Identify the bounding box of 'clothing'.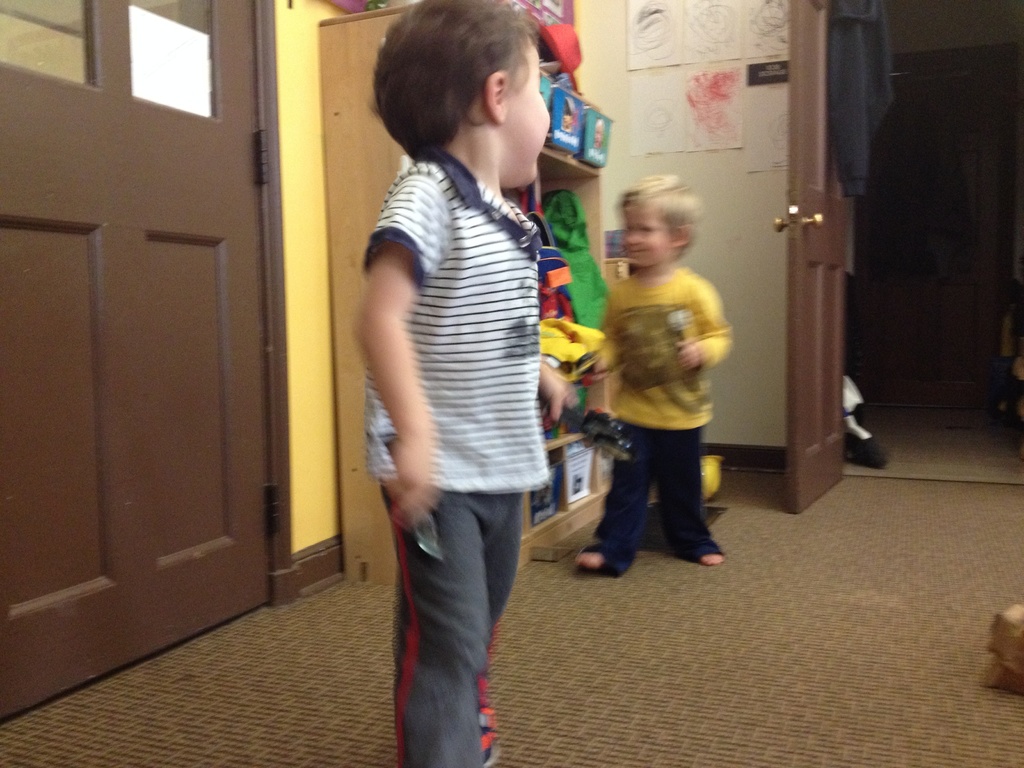
[x1=364, y1=95, x2=571, y2=661].
